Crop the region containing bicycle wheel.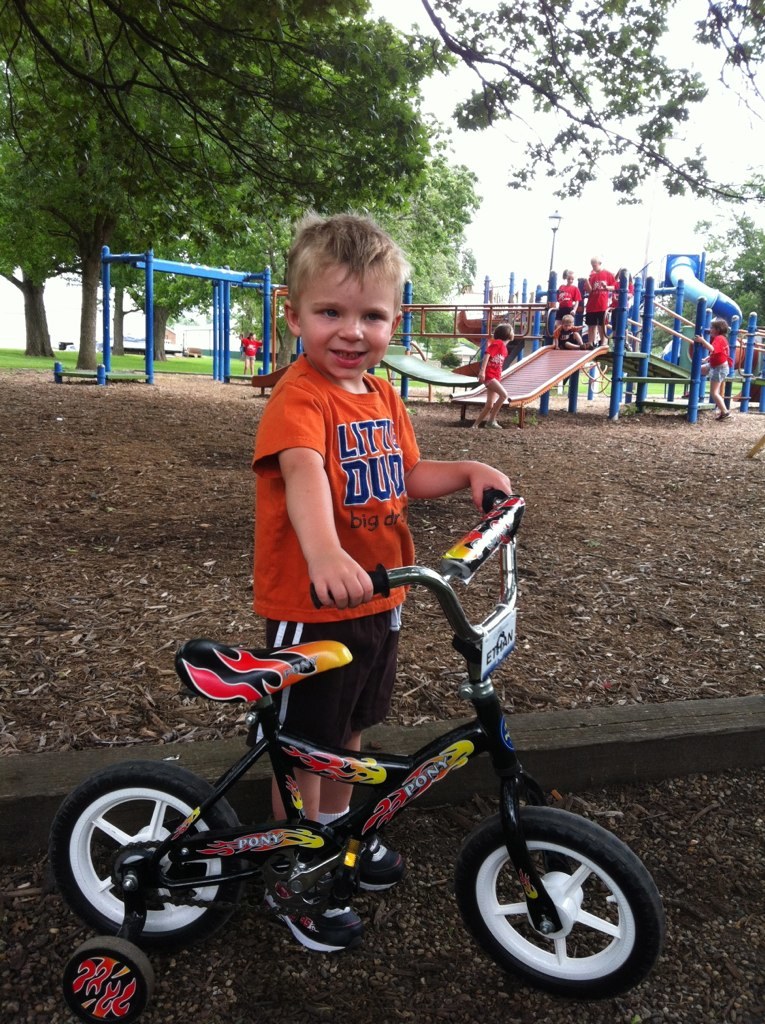
Crop region: detection(452, 801, 665, 998).
